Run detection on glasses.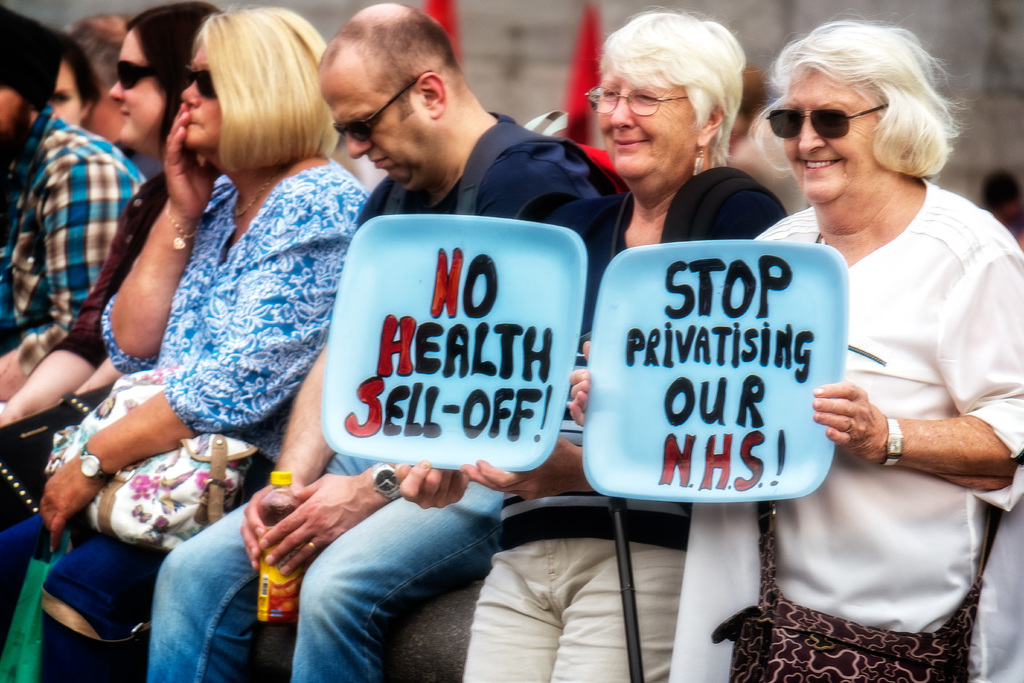
Result: {"x1": 582, "y1": 81, "x2": 694, "y2": 117}.
